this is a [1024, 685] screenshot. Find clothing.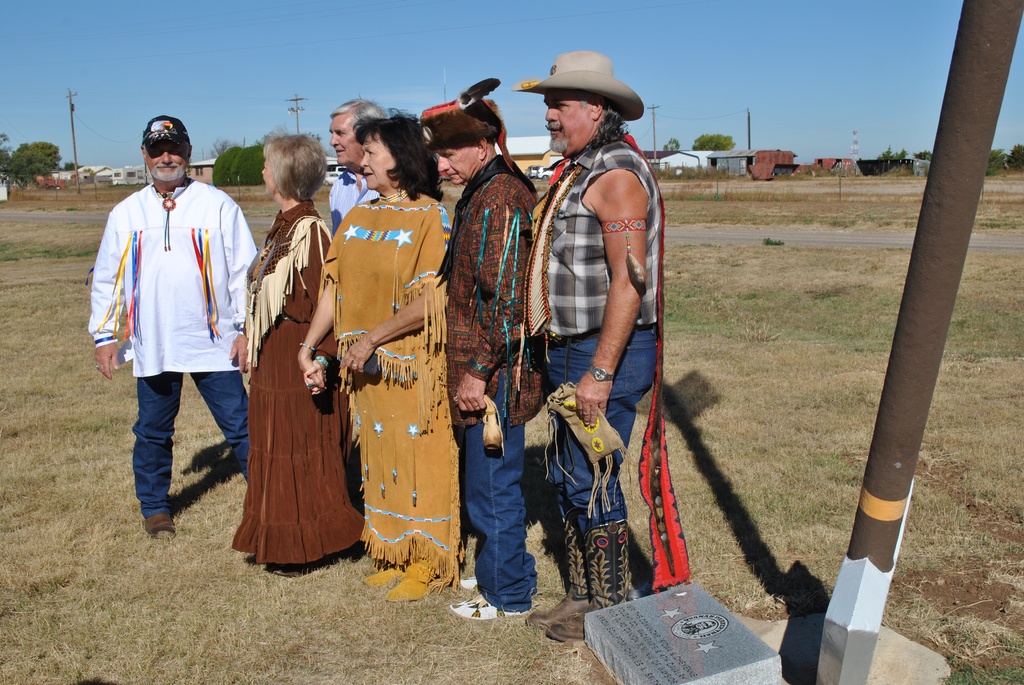
Bounding box: x1=98 y1=140 x2=237 y2=503.
